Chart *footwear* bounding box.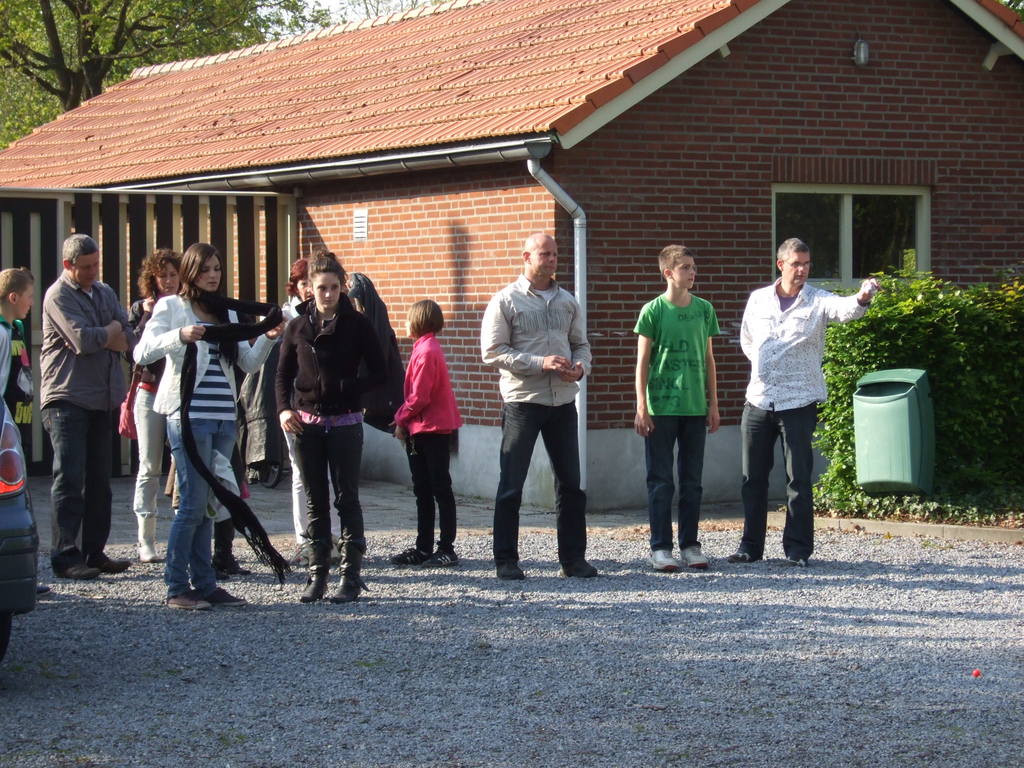
Charted: 134,511,159,561.
